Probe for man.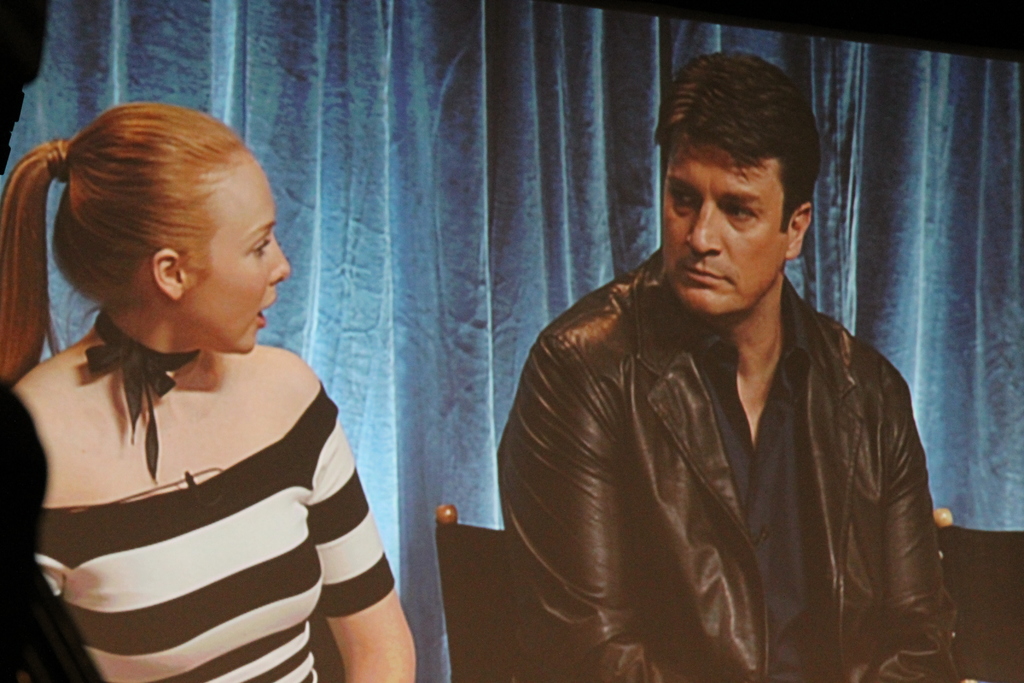
Probe result: [481,76,961,668].
